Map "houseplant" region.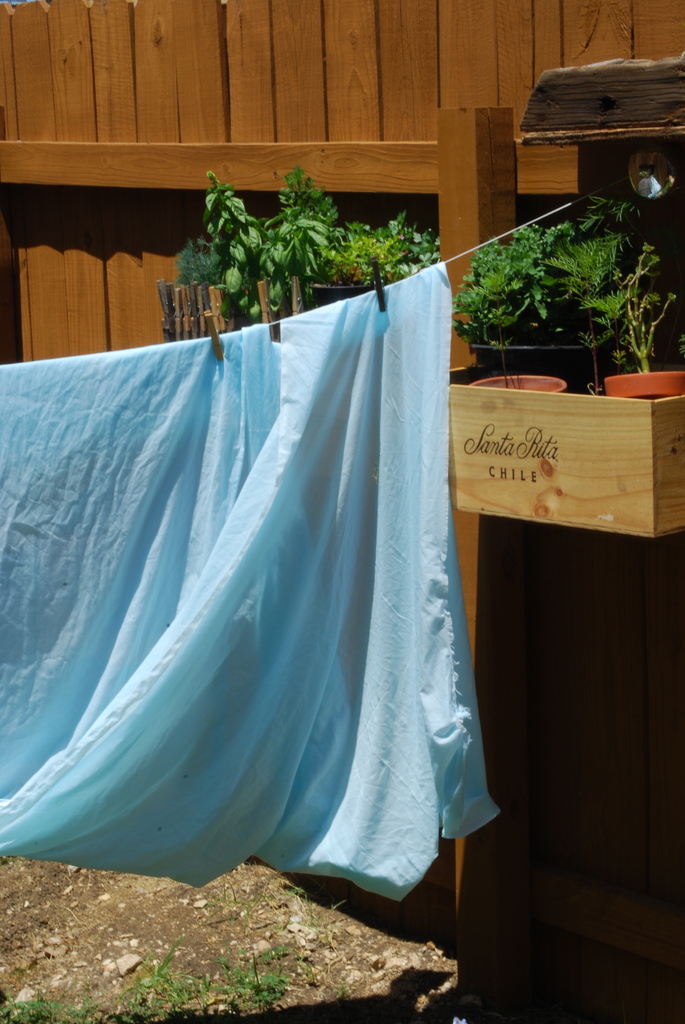
Mapped to 604:243:684:402.
